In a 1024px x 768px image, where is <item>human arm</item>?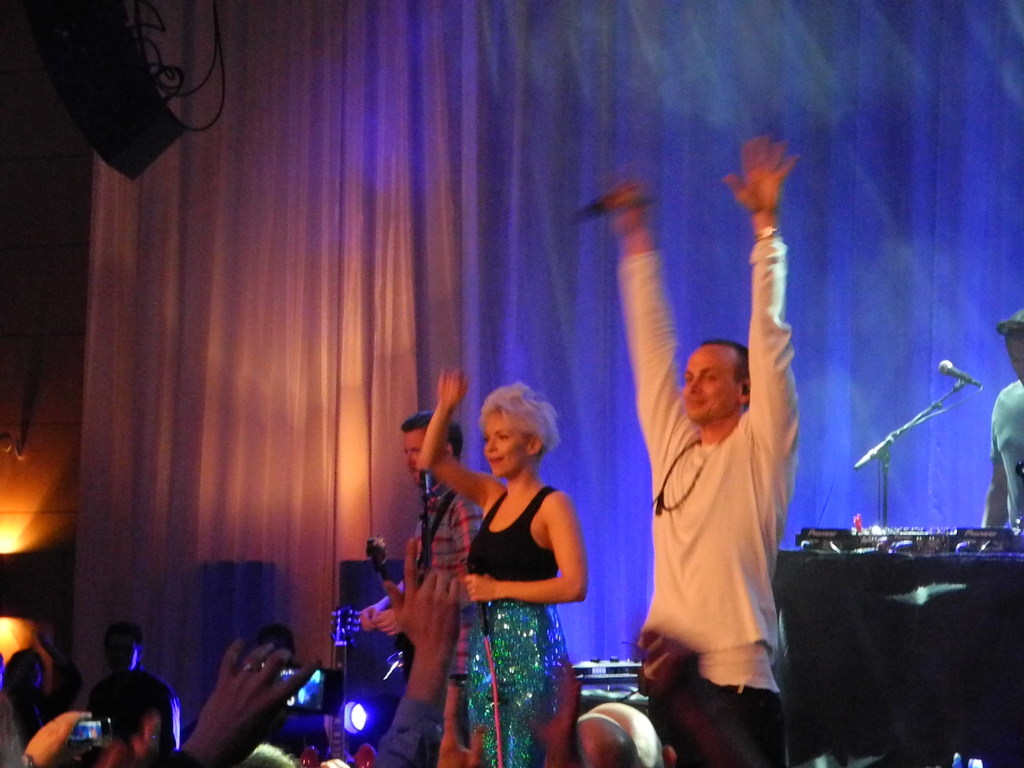
select_region(163, 636, 324, 767).
